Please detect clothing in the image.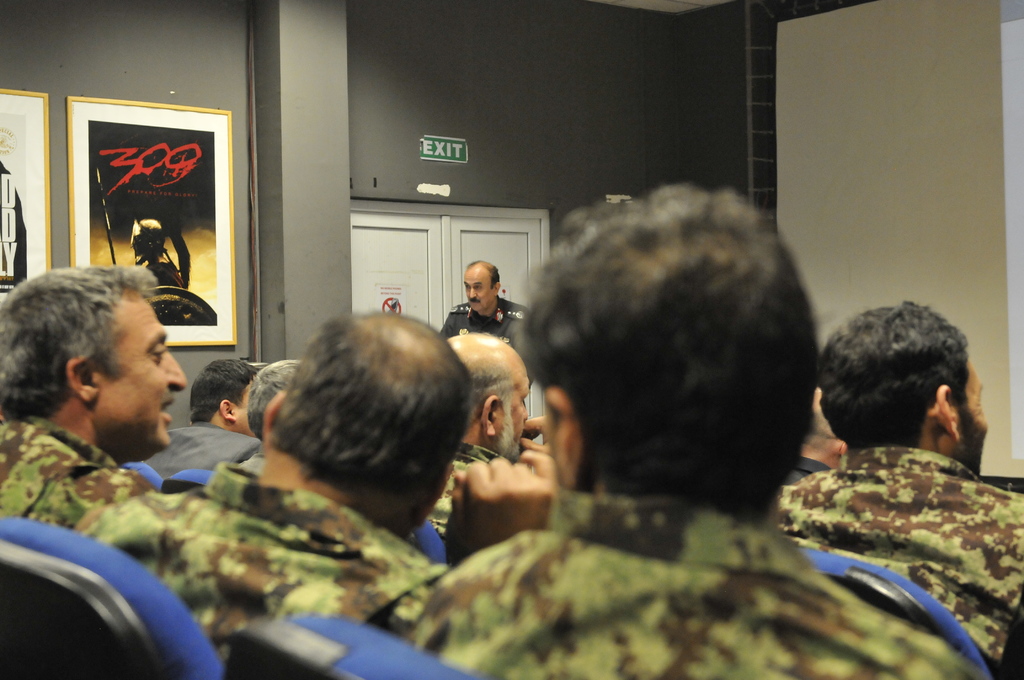
<bbox>429, 482, 975, 679</bbox>.
